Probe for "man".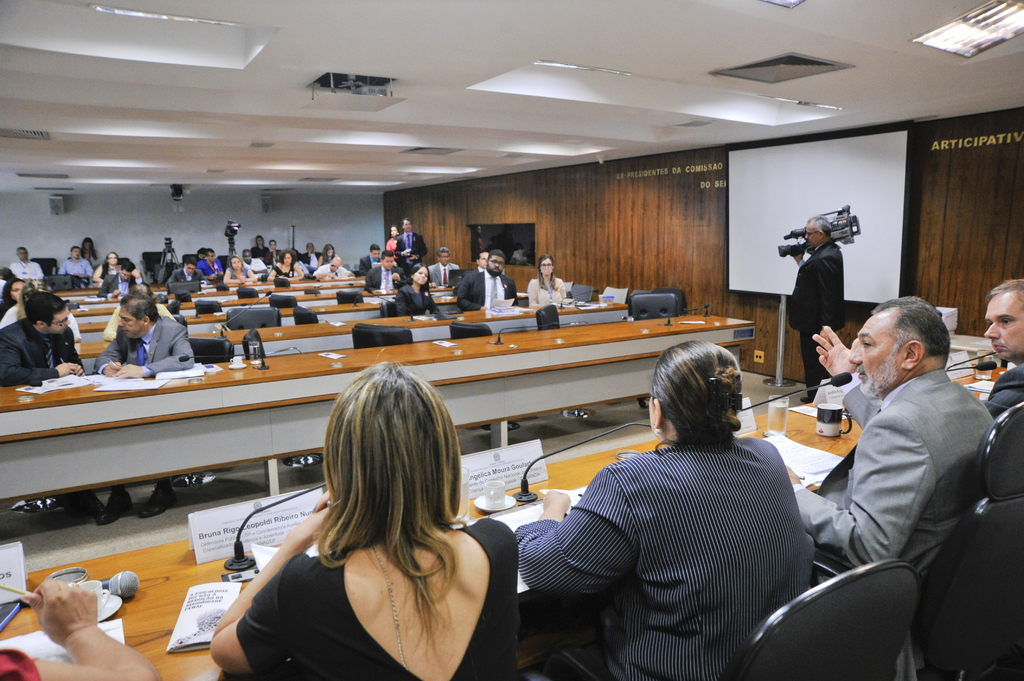
Probe result: 100,261,141,295.
